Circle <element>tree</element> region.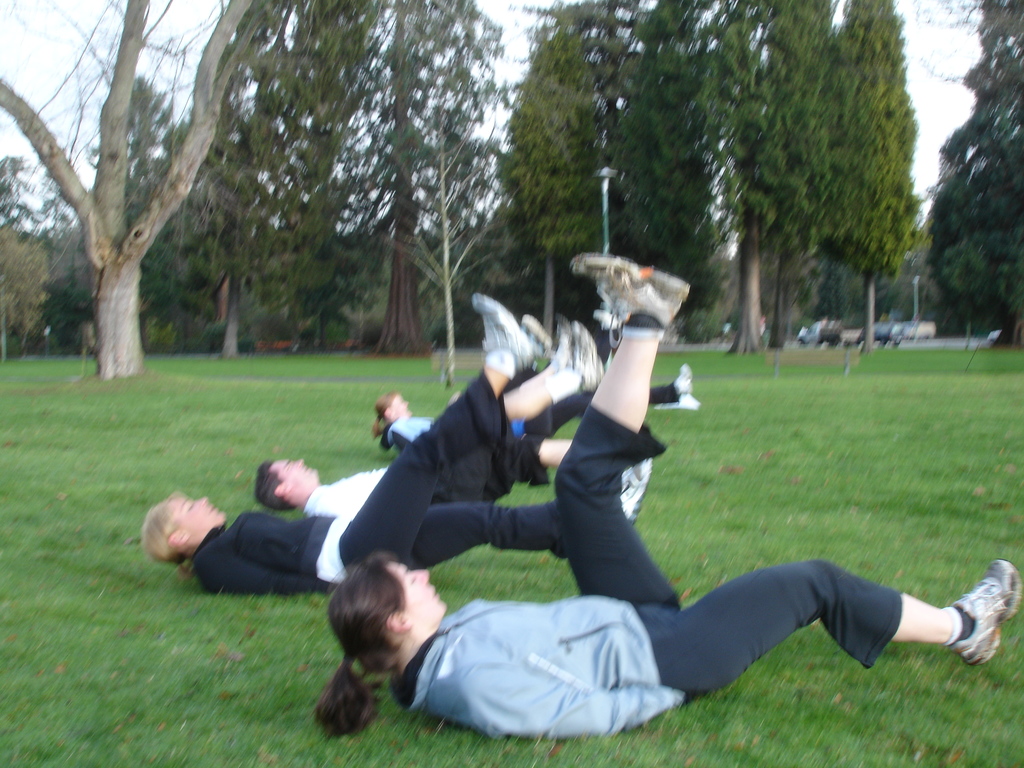
Region: select_region(179, 86, 300, 355).
